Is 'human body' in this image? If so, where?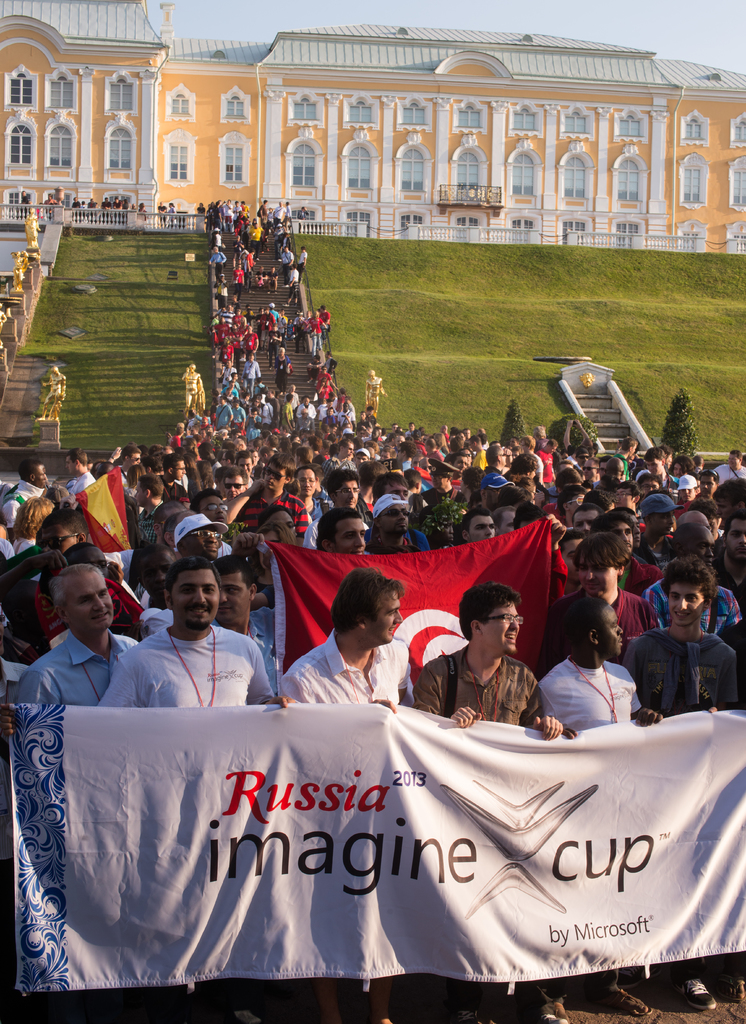
Yes, at Rect(211, 561, 269, 662).
